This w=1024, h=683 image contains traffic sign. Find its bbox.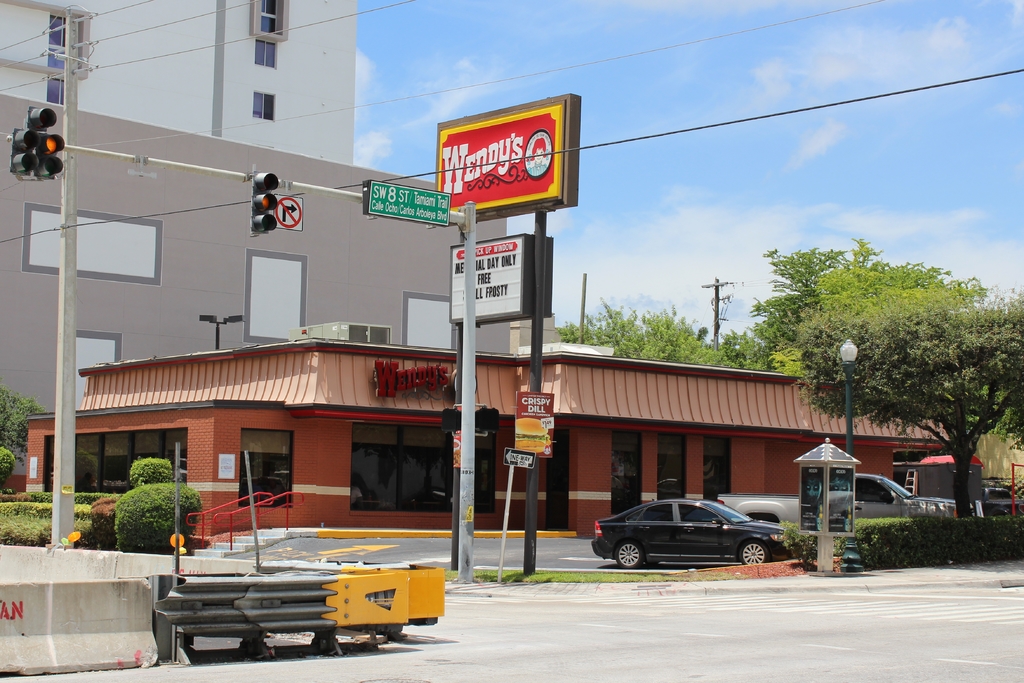
(x1=9, y1=105, x2=63, y2=181).
